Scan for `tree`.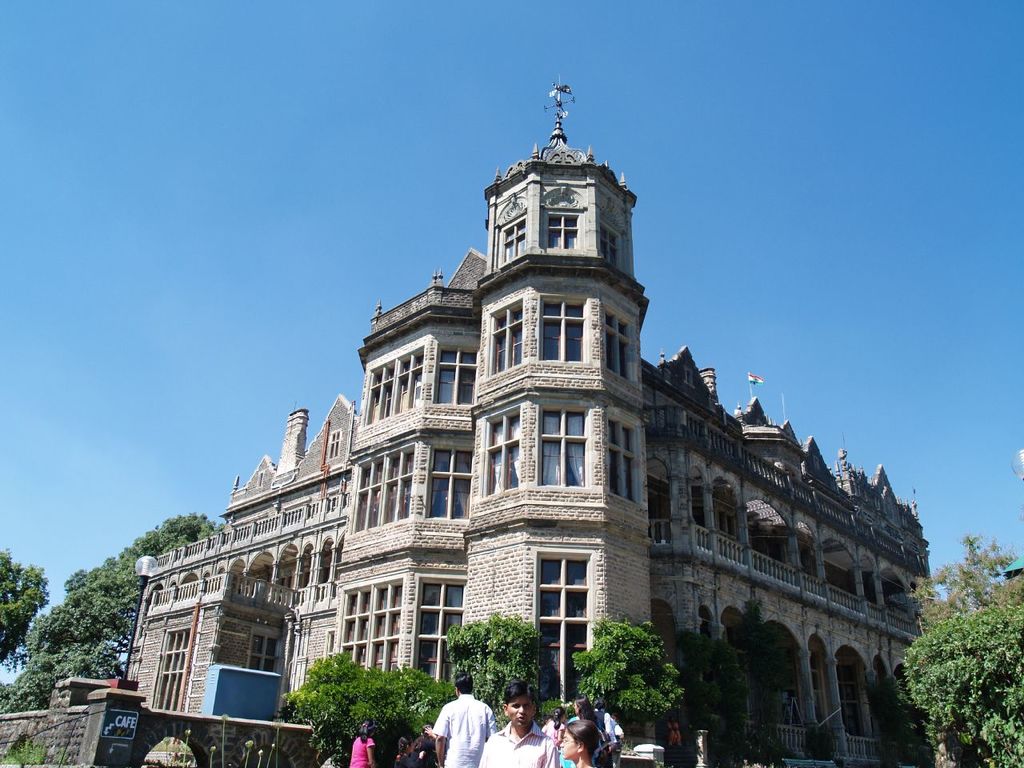
Scan result: left=0, top=546, right=54, bottom=661.
